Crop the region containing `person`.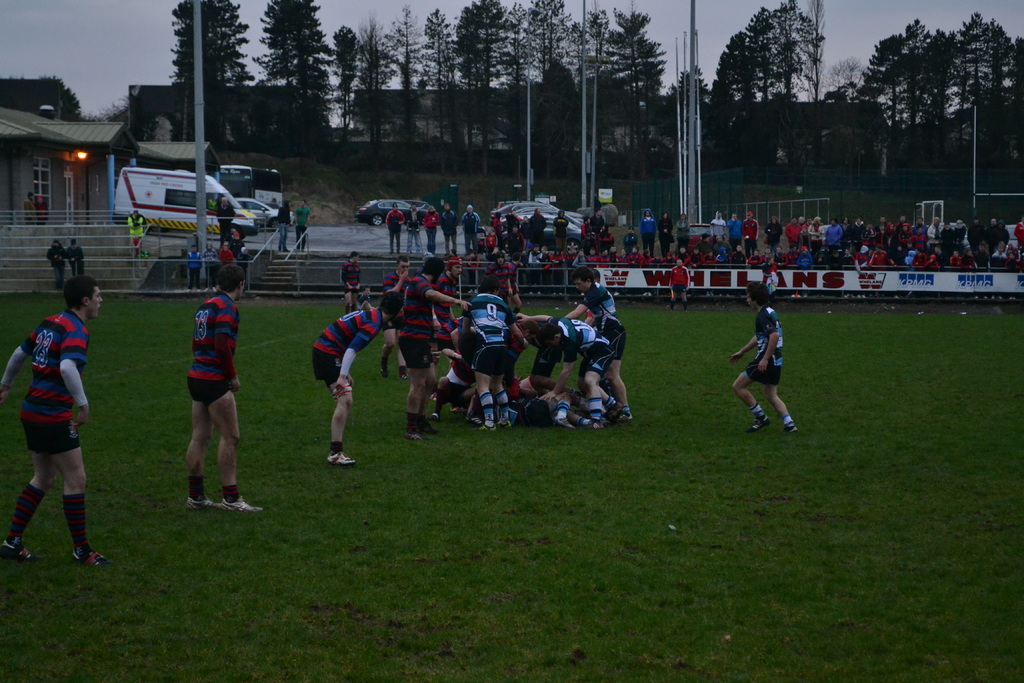
Crop region: {"left": 62, "top": 239, "right": 84, "bottom": 277}.
